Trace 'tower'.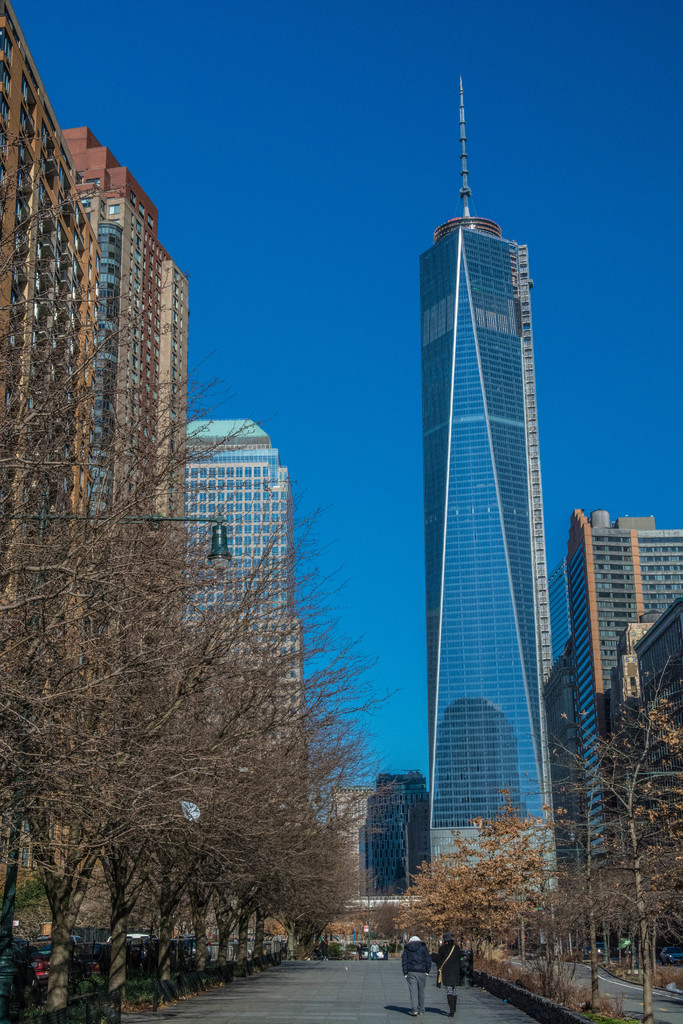
Traced to {"x1": 3, "y1": 0, "x2": 92, "y2": 1023}.
